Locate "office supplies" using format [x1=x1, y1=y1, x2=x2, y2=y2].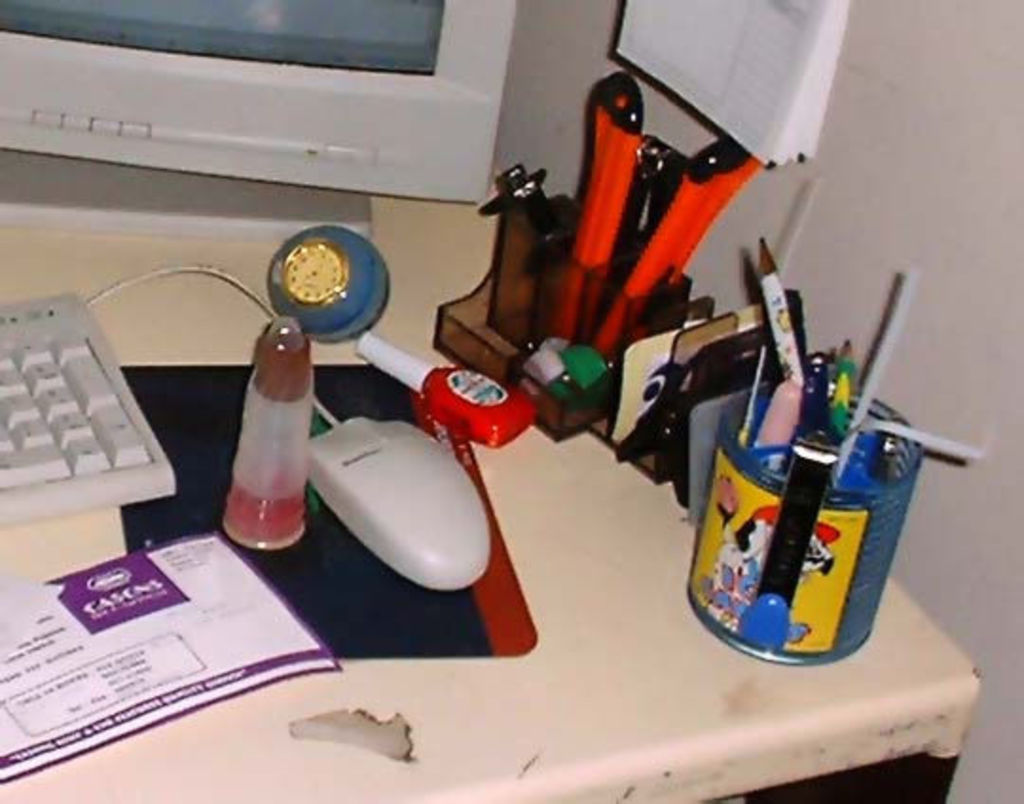
[x1=880, y1=411, x2=986, y2=457].
